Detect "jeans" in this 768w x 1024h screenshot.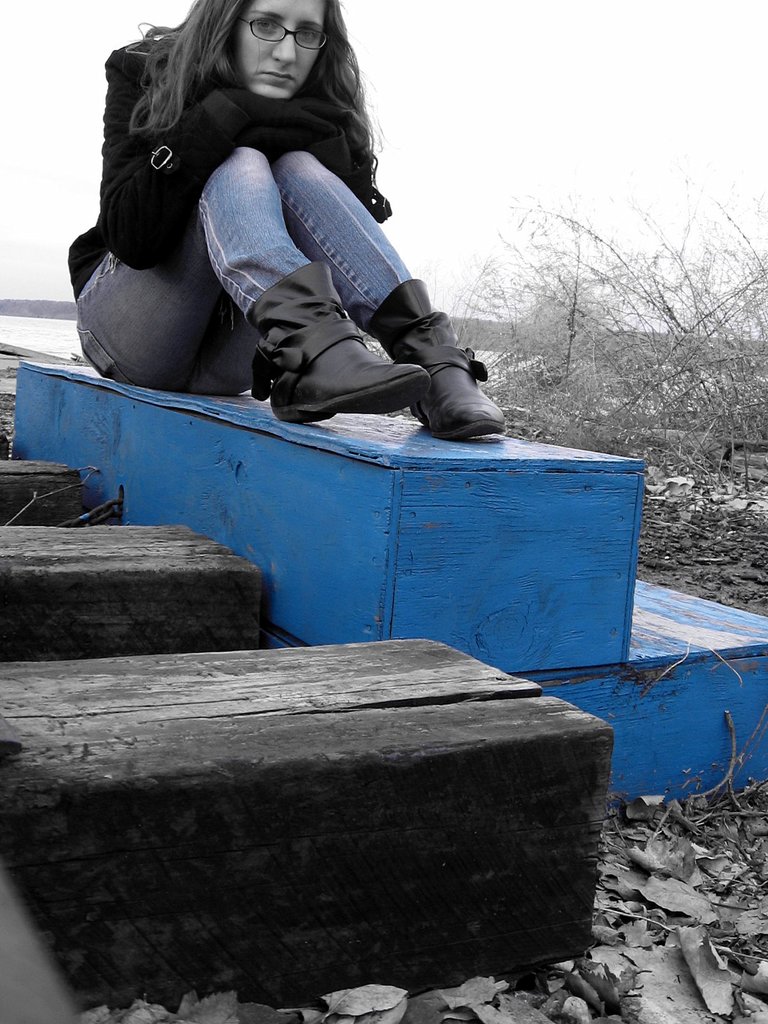
Detection: bbox(76, 143, 406, 395).
